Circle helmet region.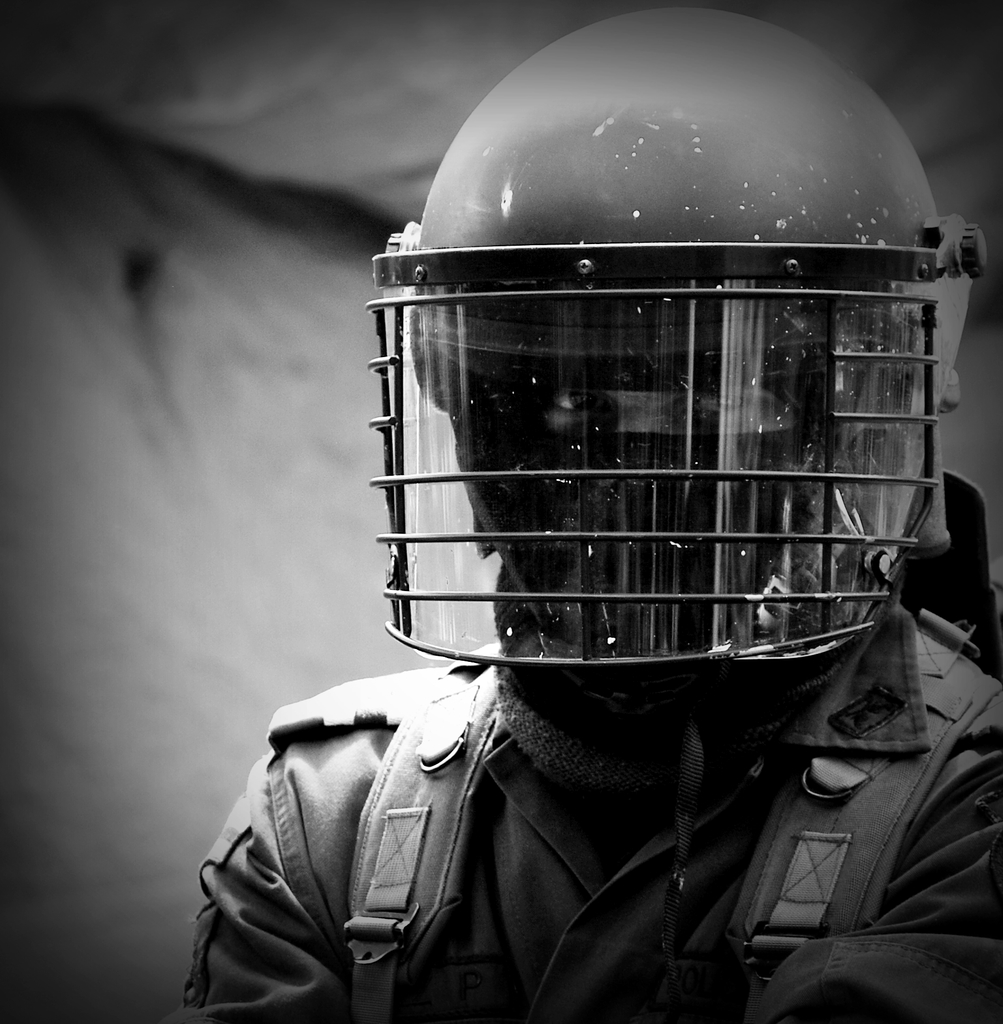
Region: bbox=[369, 8, 993, 976].
